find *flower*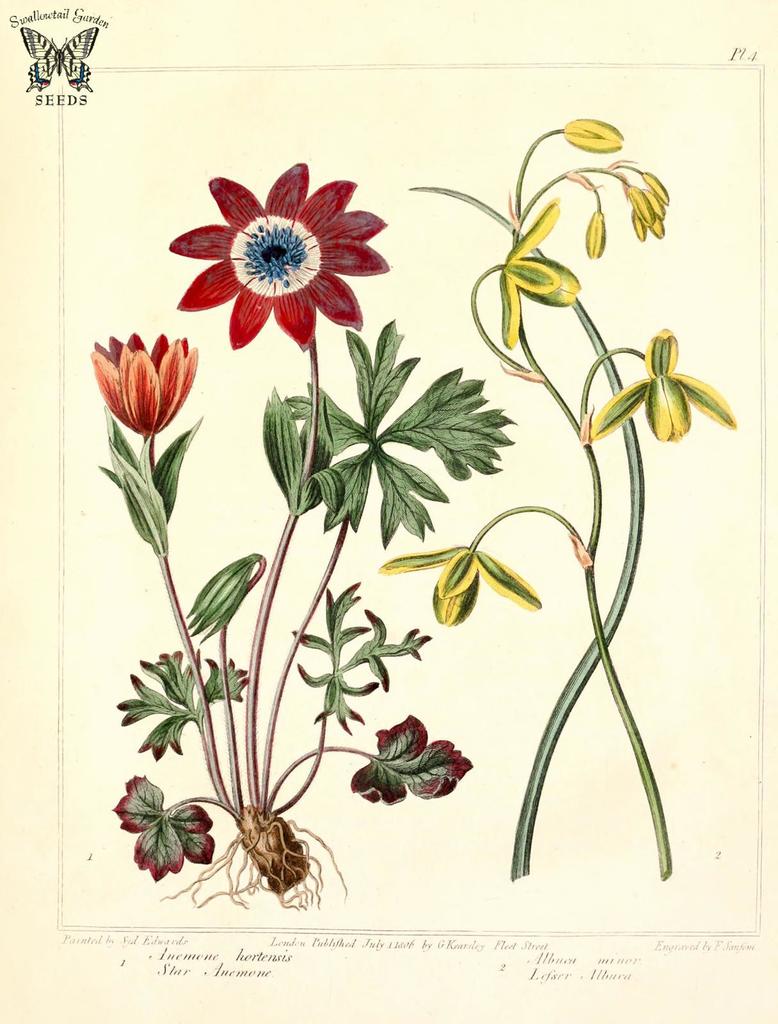
{"left": 168, "top": 158, "right": 386, "bottom": 352}
